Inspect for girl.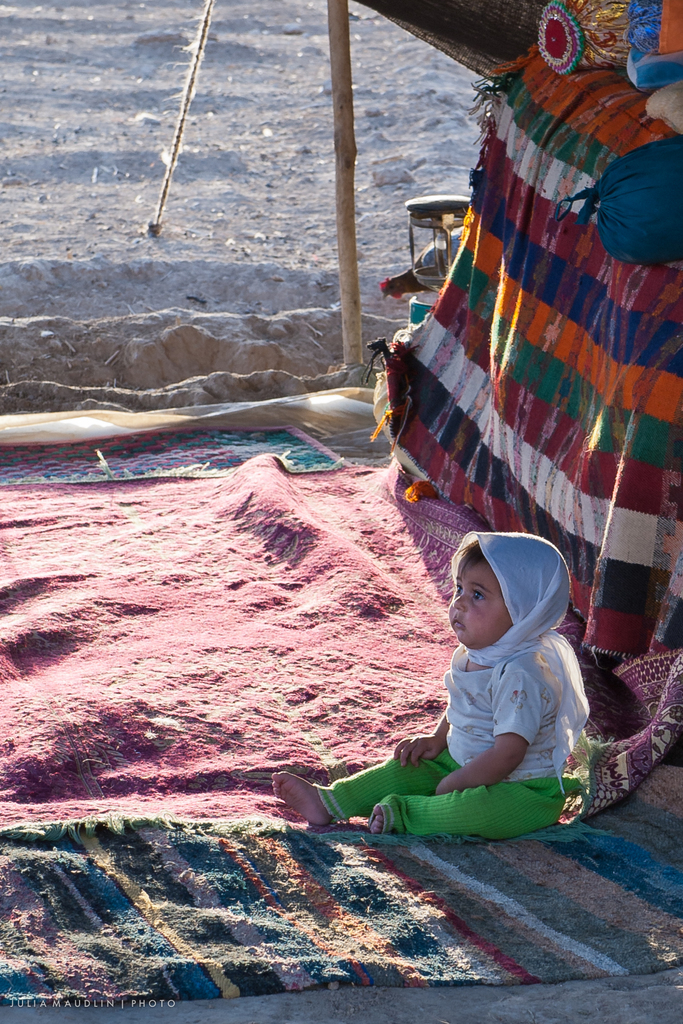
Inspection: (left=267, top=533, right=590, bottom=840).
